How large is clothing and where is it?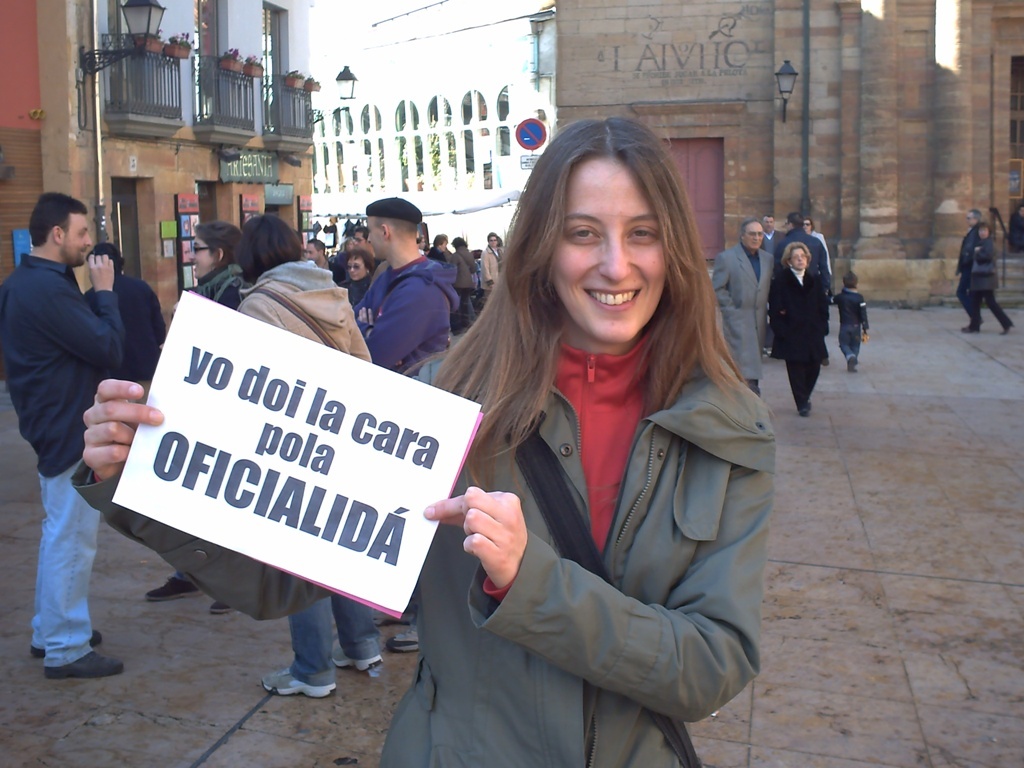
Bounding box: (767,240,835,412).
